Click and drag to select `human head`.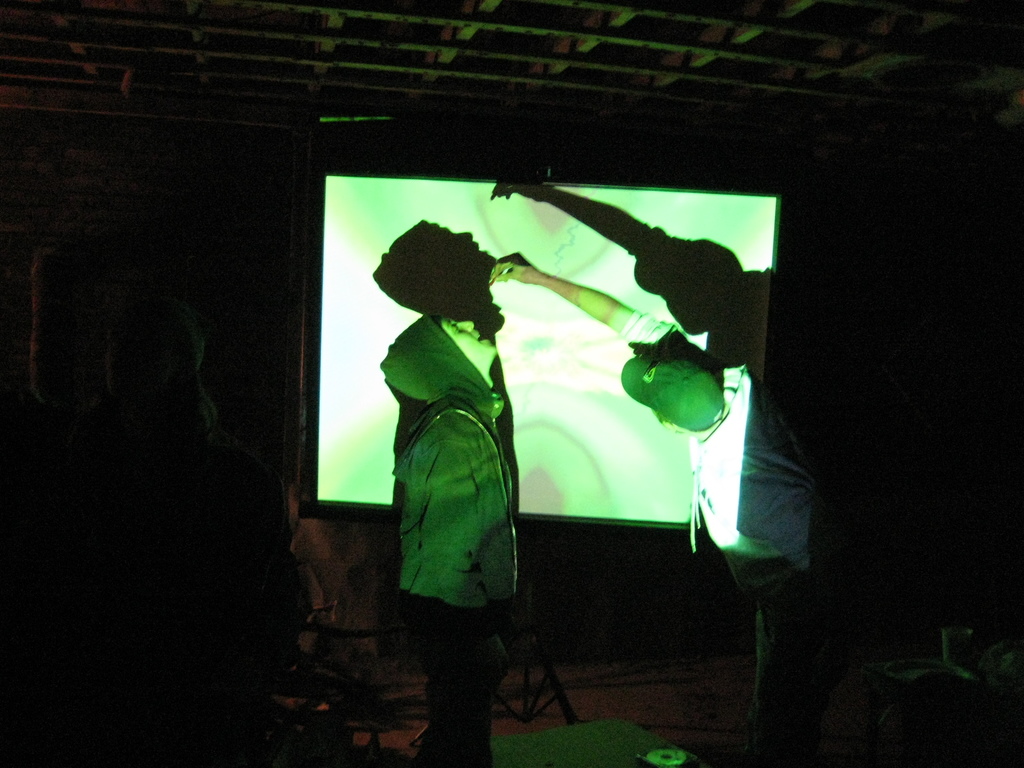
Selection: 441 312 494 375.
